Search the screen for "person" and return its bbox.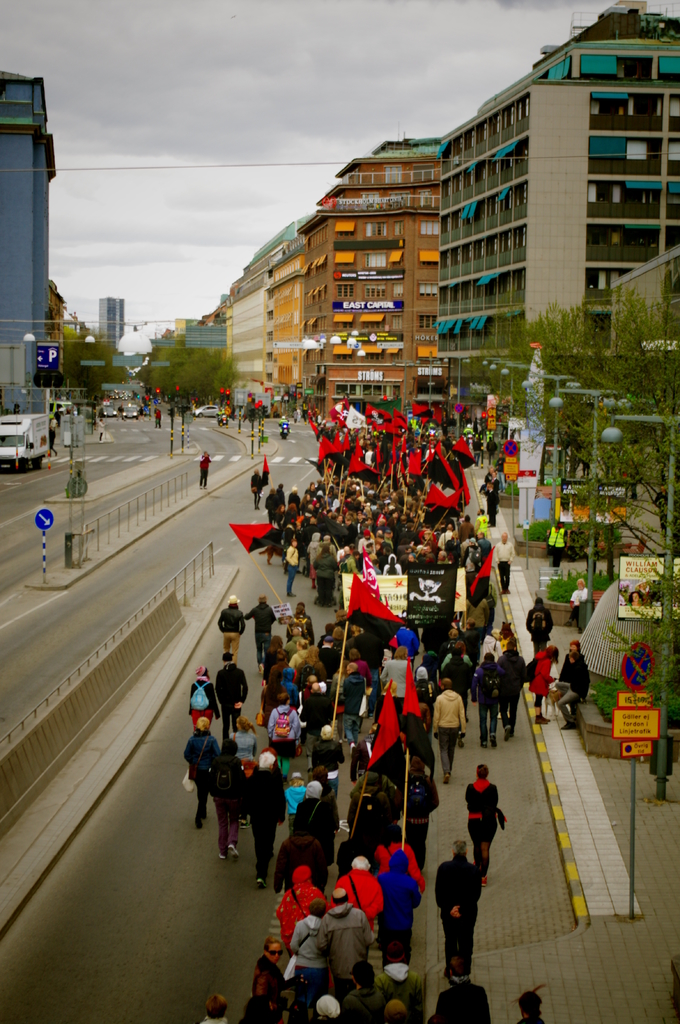
Found: x1=480, y1=462, x2=509, y2=515.
